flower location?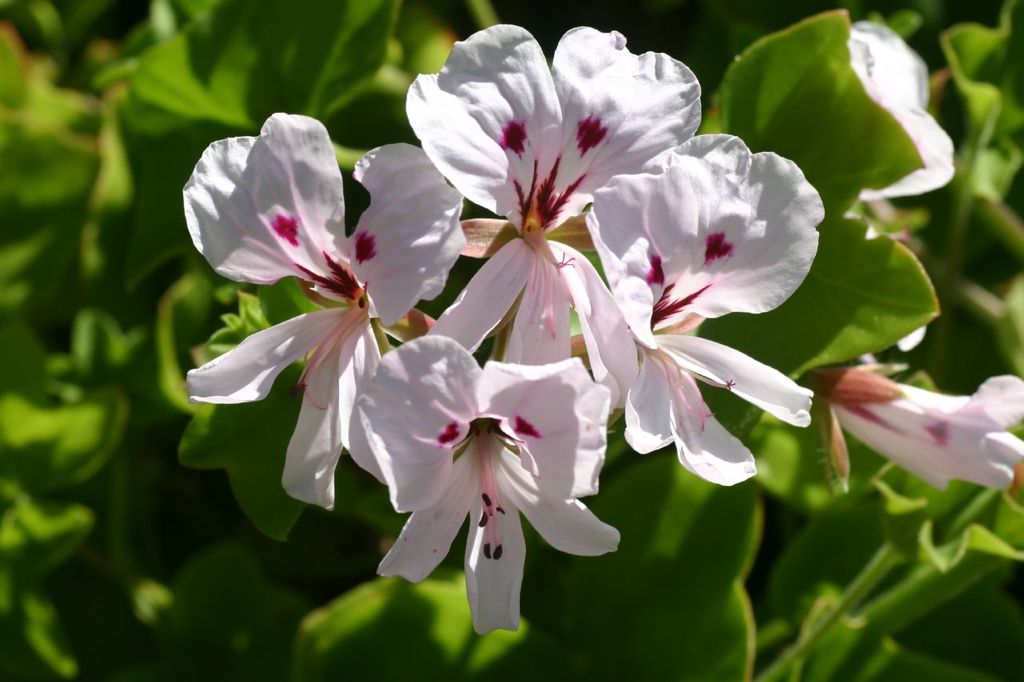
(left=858, top=6, right=970, bottom=349)
